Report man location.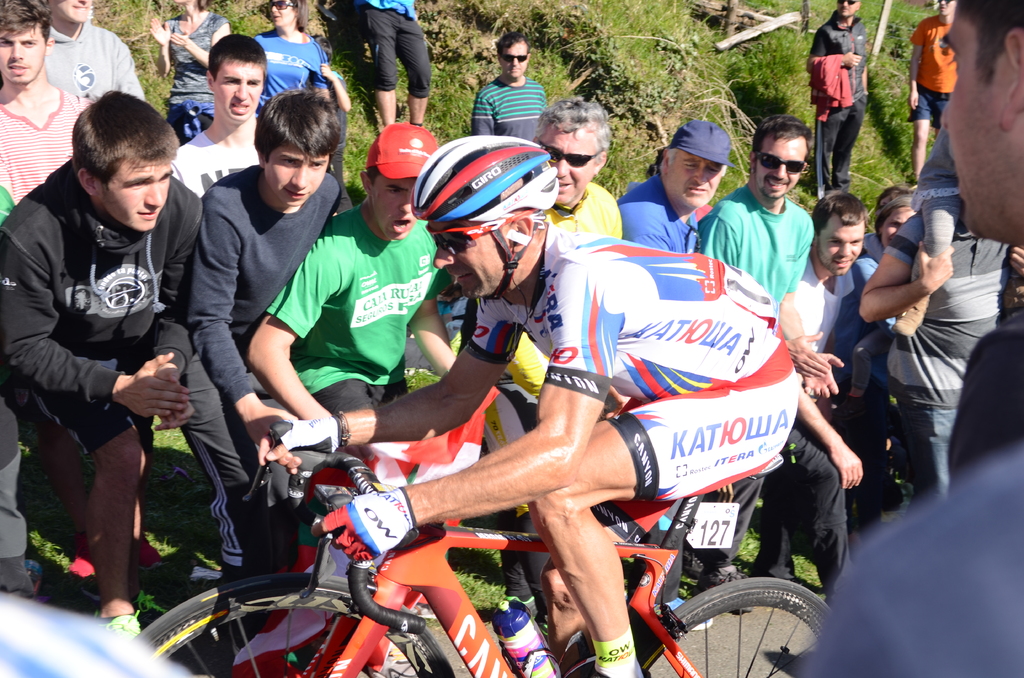
Report: rect(17, 83, 204, 629).
